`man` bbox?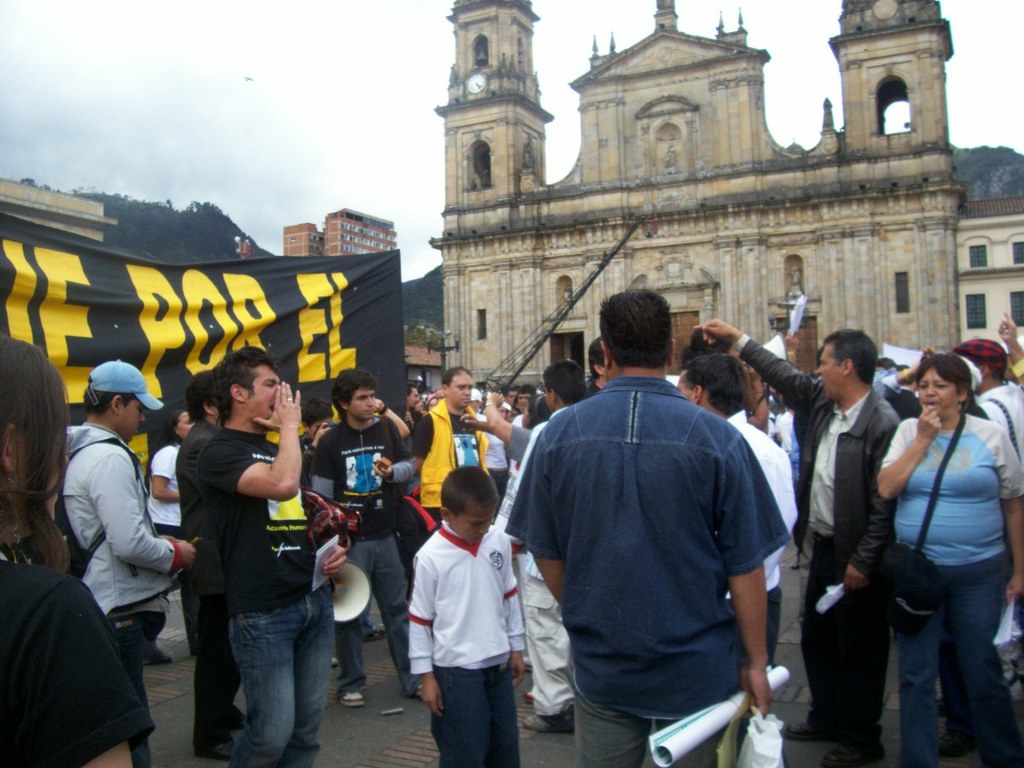
[181,344,348,767]
